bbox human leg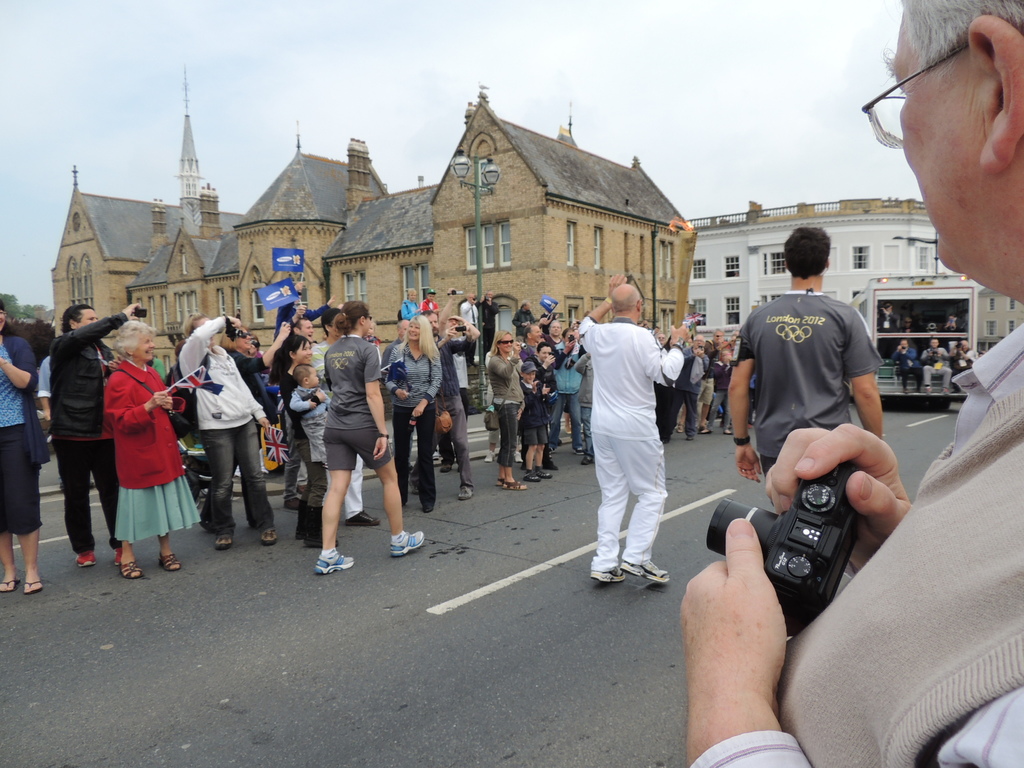
(x1=449, y1=389, x2=470, y2=502)
